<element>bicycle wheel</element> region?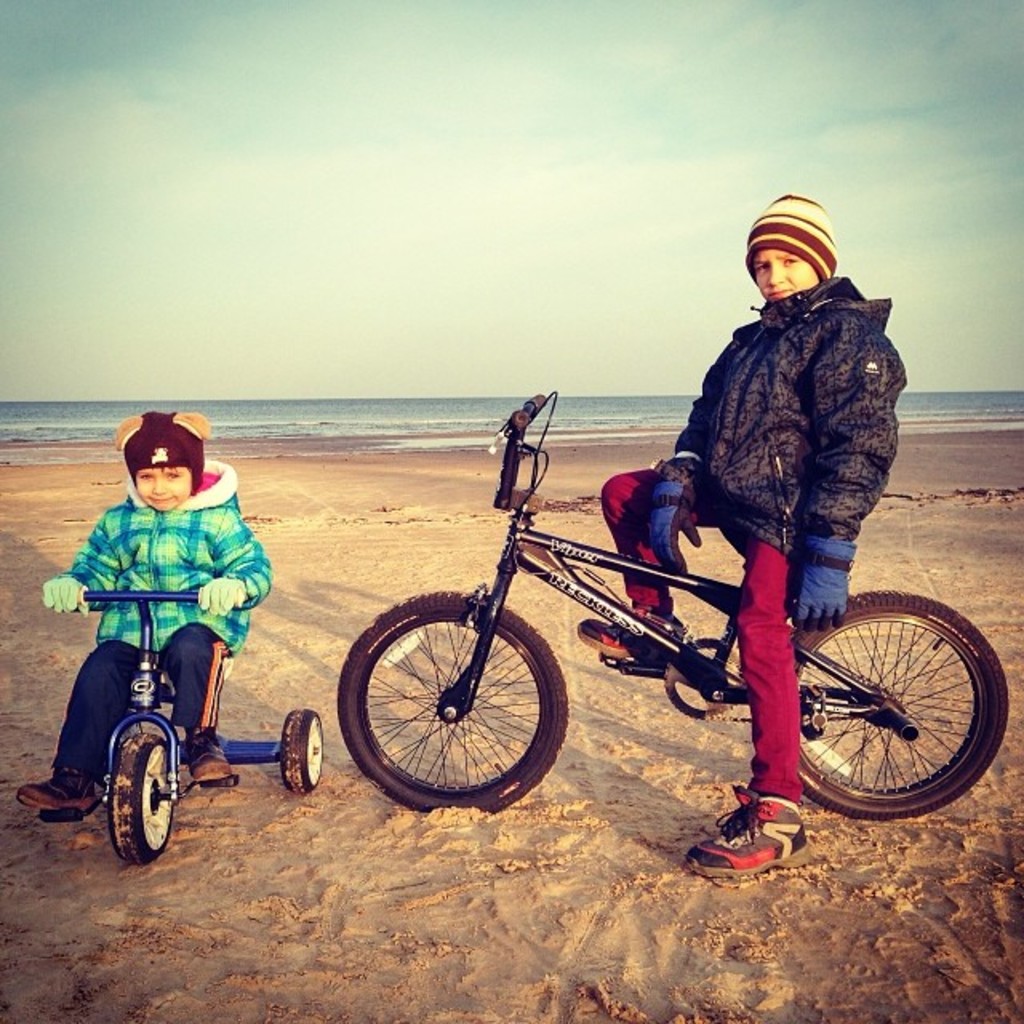
bbox(106, 730, 181, 867)
